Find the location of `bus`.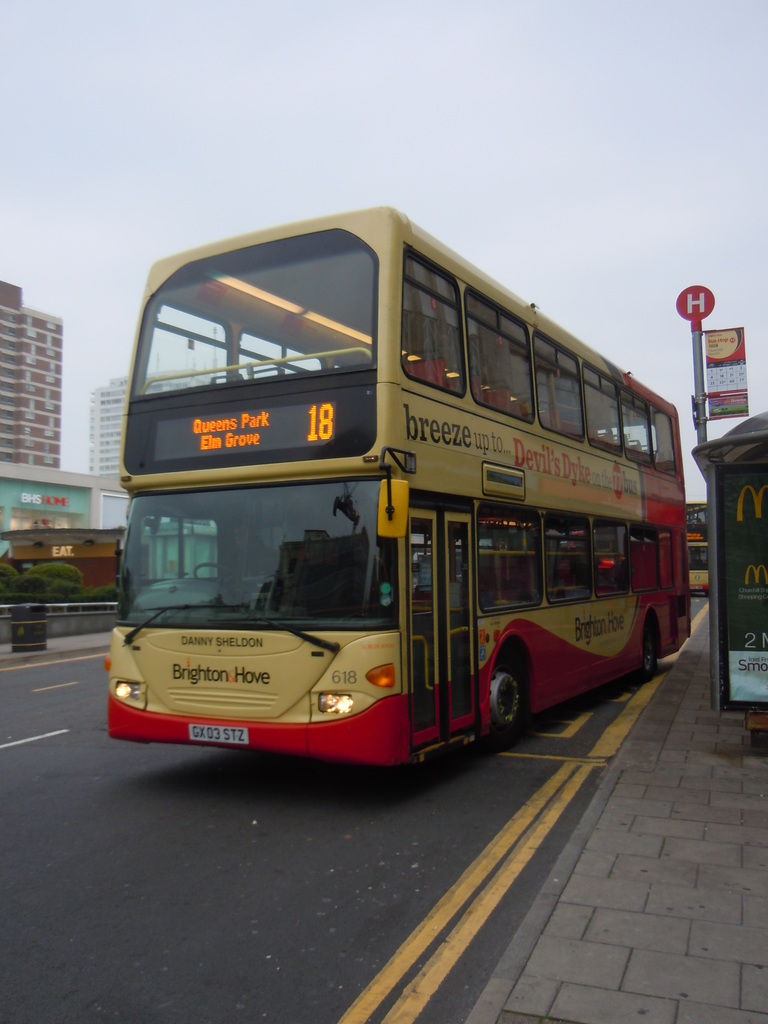
Location: 104, 200, 697, 774.
